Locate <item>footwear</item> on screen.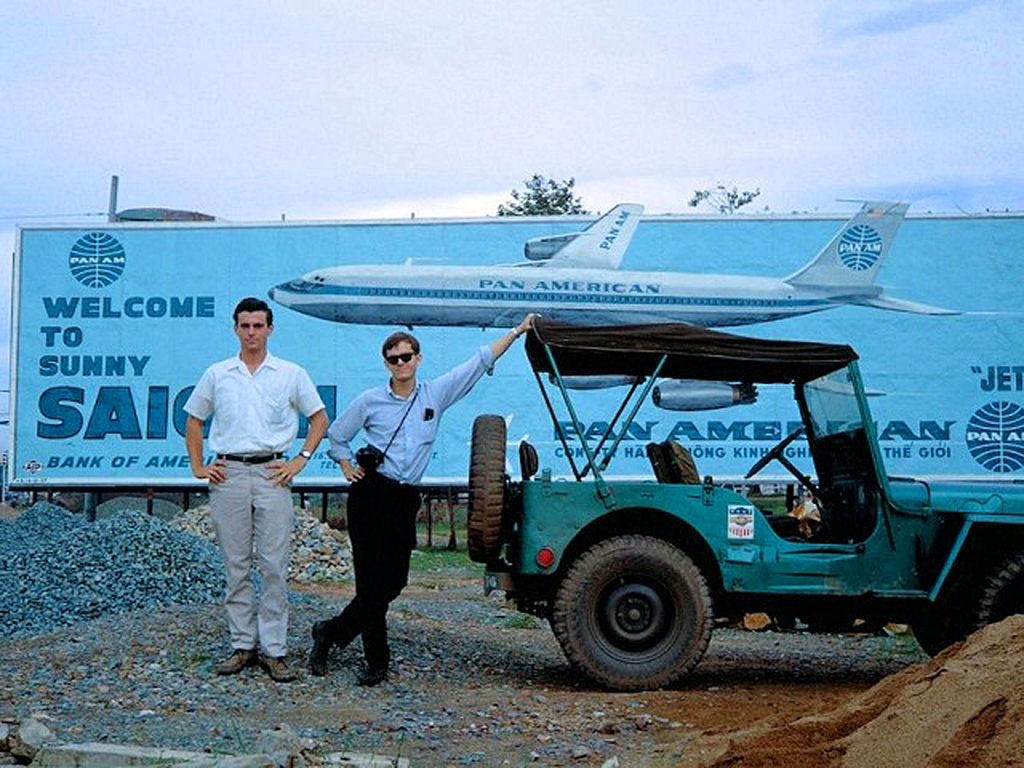
On screen at [309,620,331,674].
